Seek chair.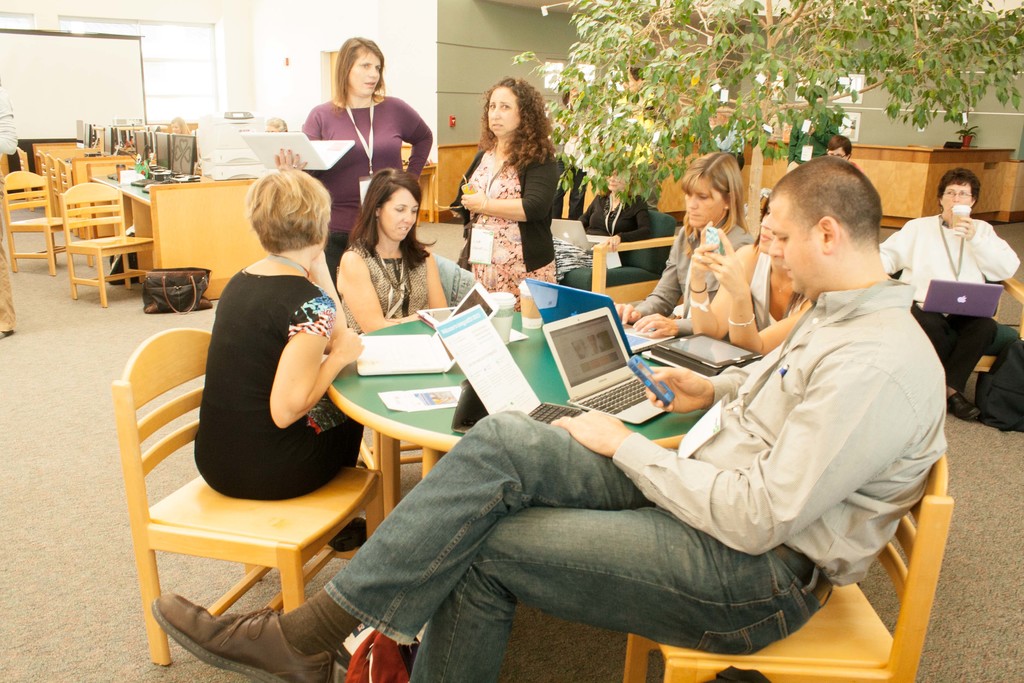
bbox(971, 272, 1023, 374).
